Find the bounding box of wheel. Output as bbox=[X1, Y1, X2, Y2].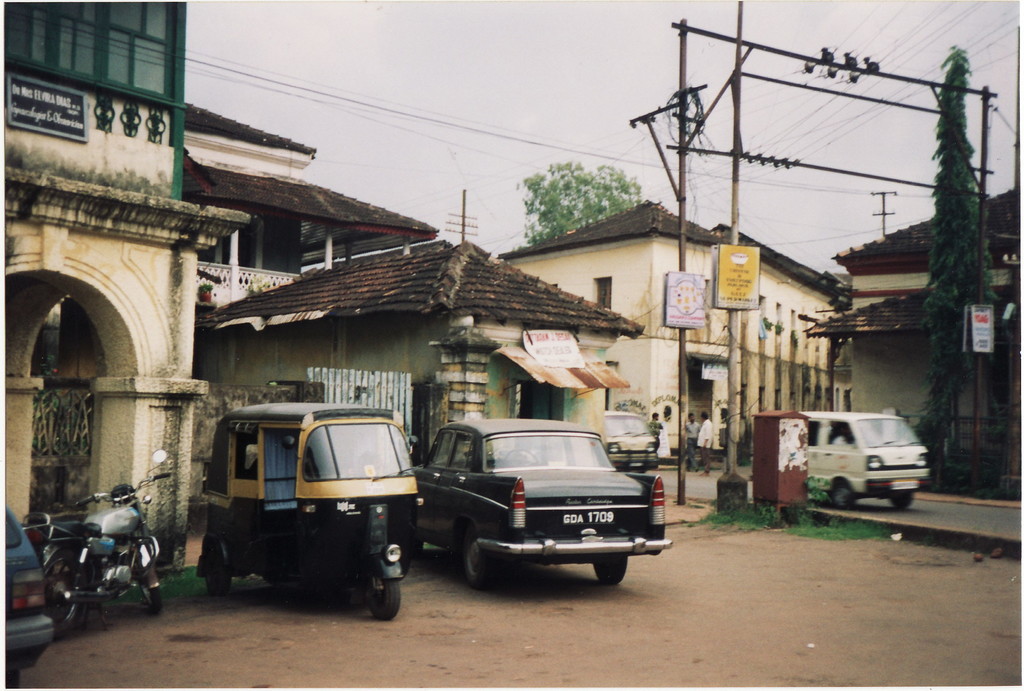
bbox=[140, 585, 163, 615].
